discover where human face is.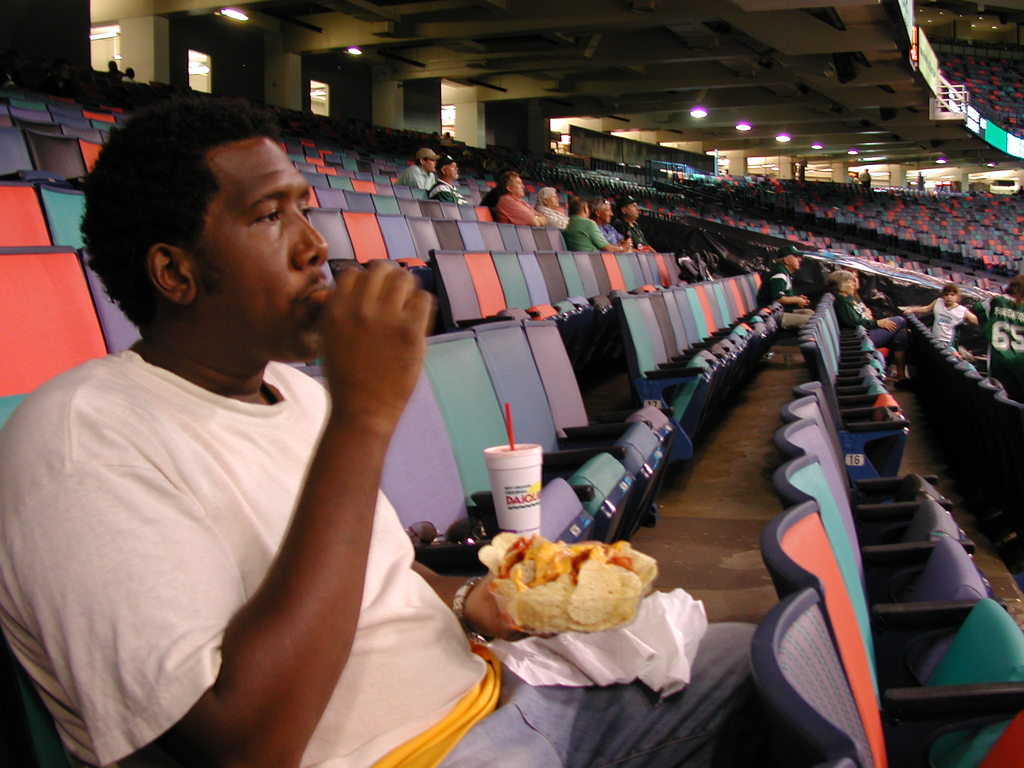
Discovered at Rect(548, 193, 560, 209).
